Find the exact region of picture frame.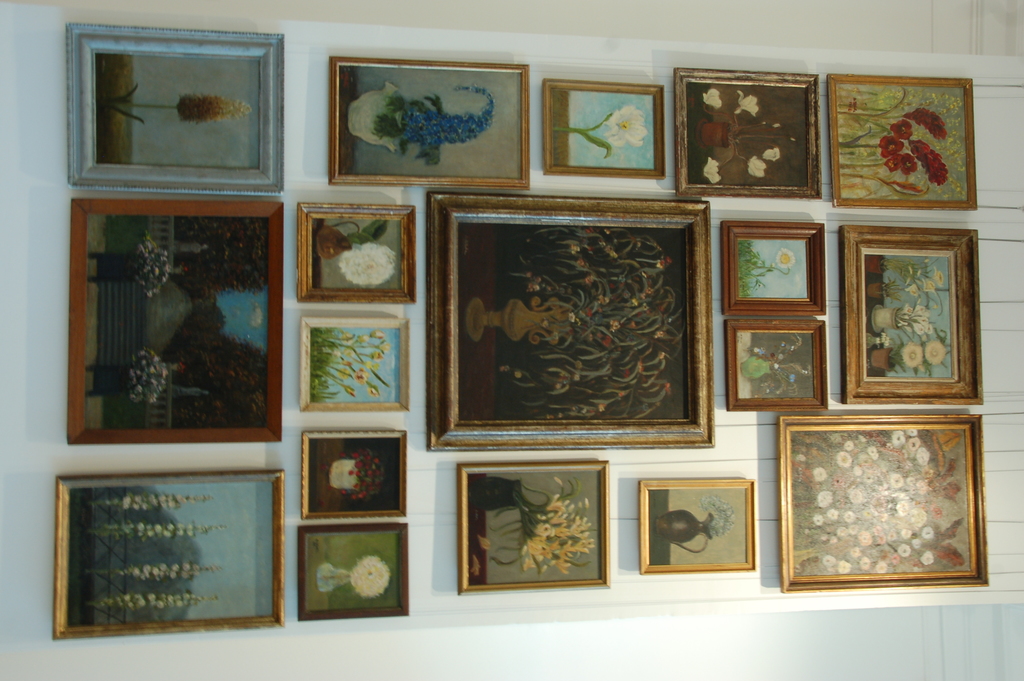
Exact region: BBox(43, 146, 313, 473).
